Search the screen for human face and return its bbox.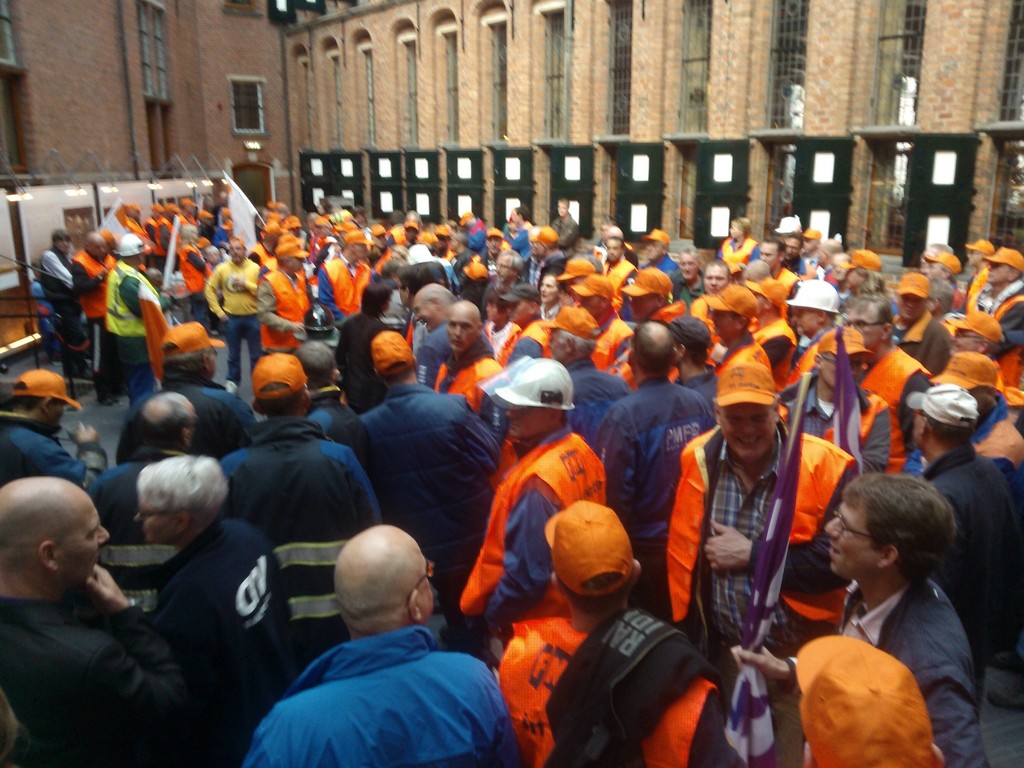
Found: {"left": 701, "top": 259, "right": 733, "bottom": 297}.
